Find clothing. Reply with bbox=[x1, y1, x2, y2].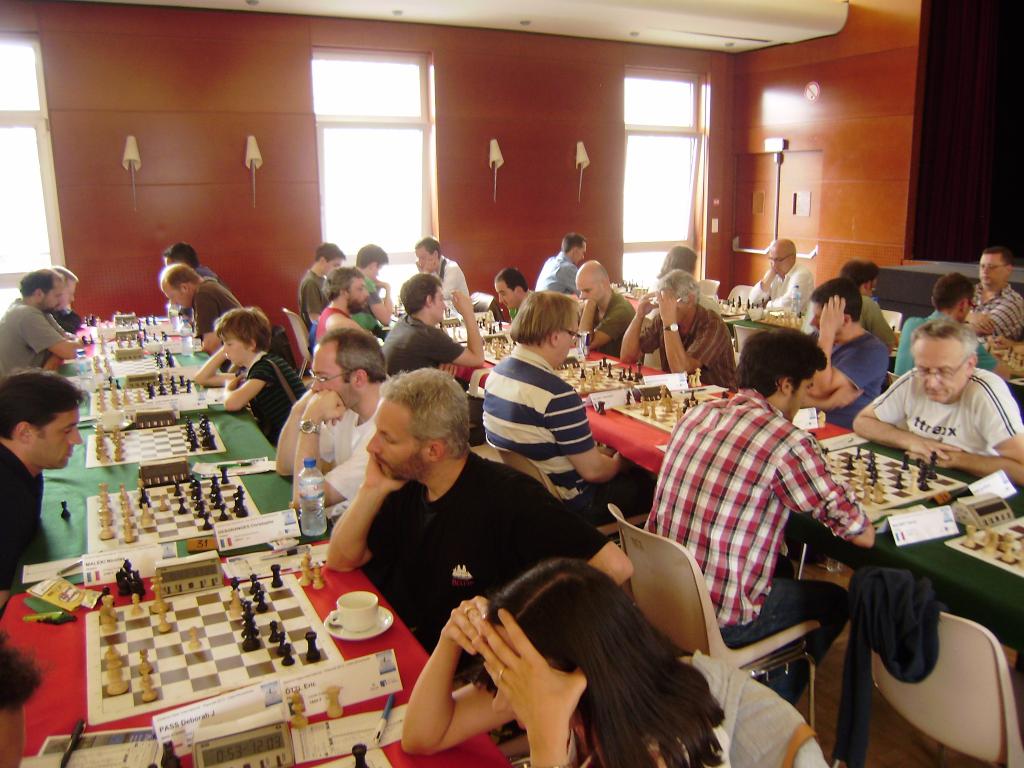
bbox=[1, 294, 67, 376].
